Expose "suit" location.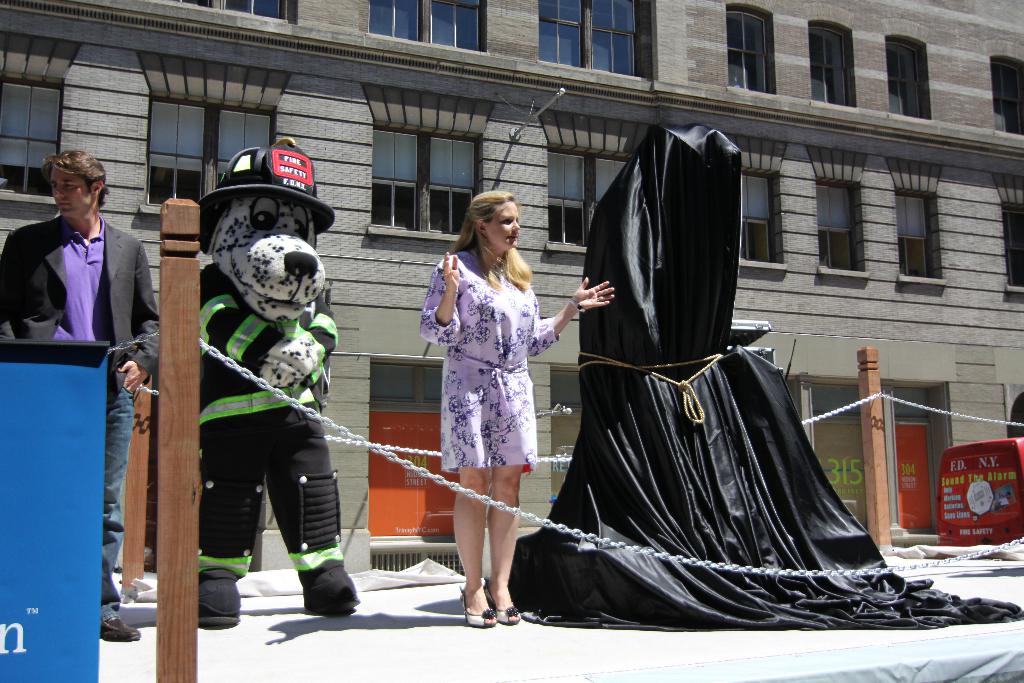
Exposed at <box>0,213,161,396</box>.
